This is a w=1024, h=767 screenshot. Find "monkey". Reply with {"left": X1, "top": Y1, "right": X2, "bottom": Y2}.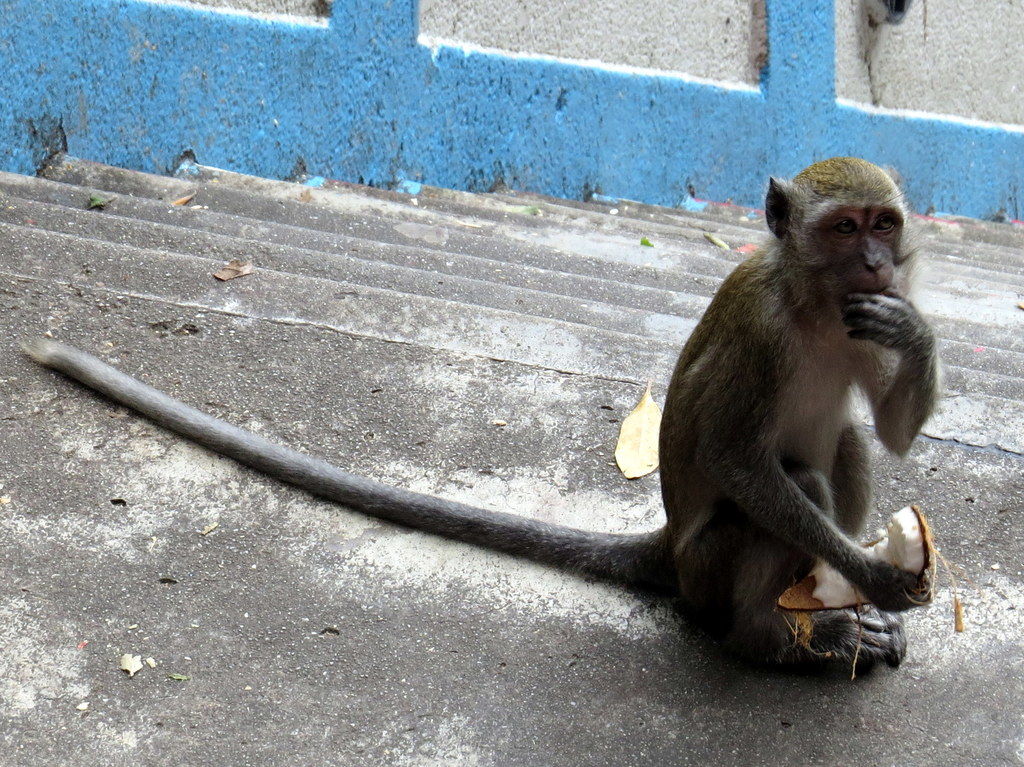
{"left": 20, "top": 155, "right": 936, "bottom": 677}.
